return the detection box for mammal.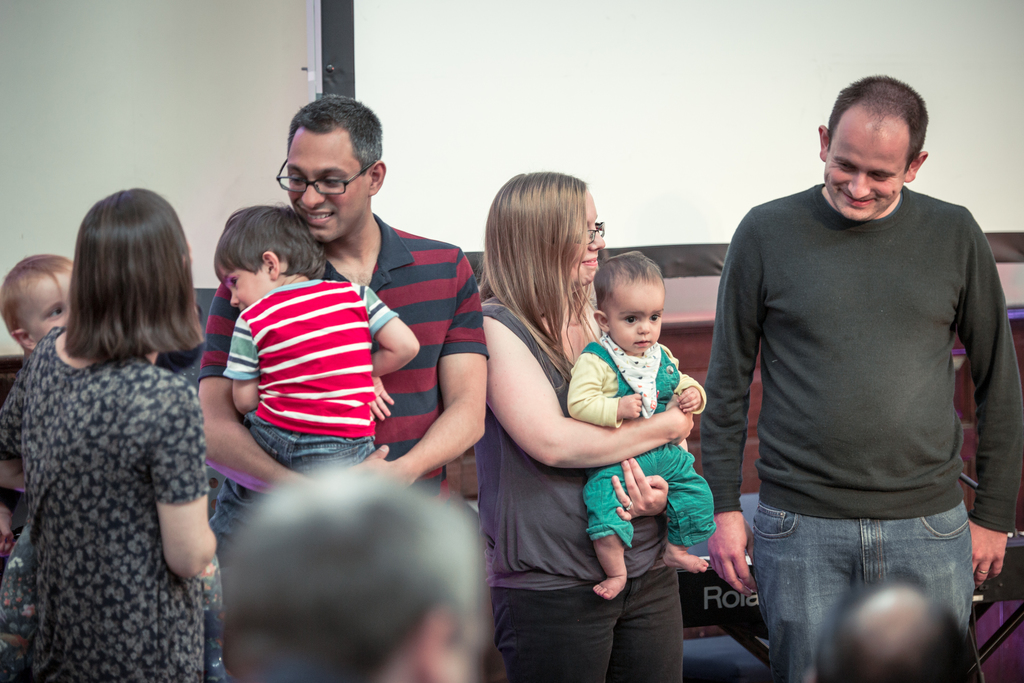
470:169:696:682.
